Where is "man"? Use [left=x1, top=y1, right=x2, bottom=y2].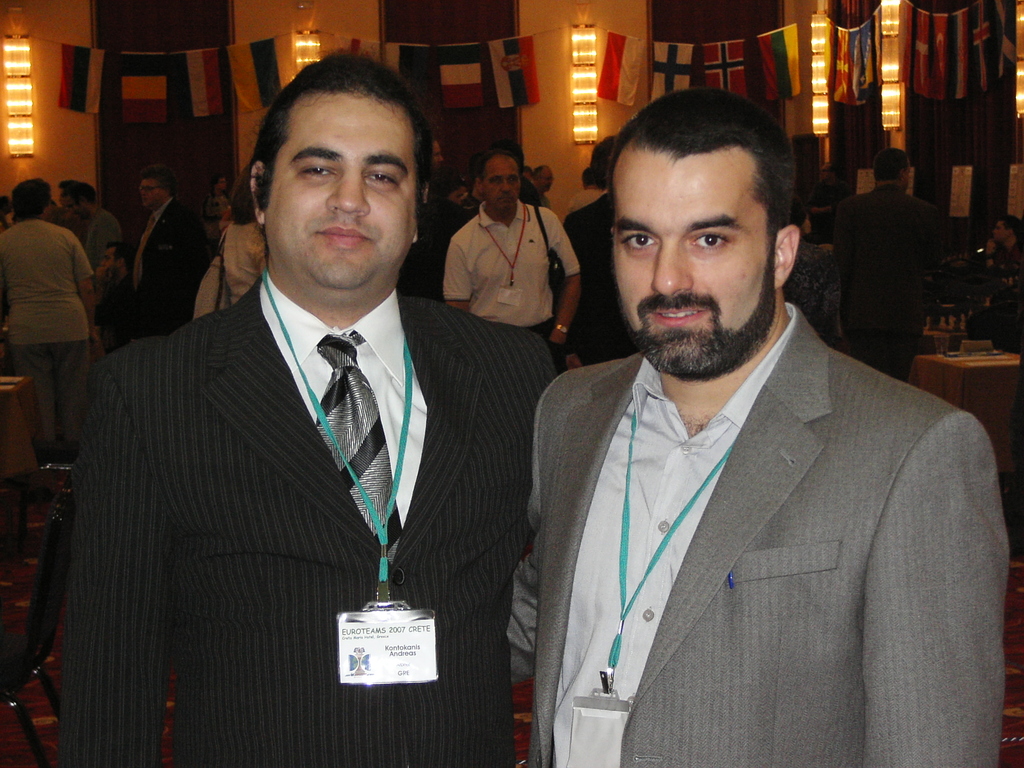
[left=107, top=161, right=212, bottom=339].
